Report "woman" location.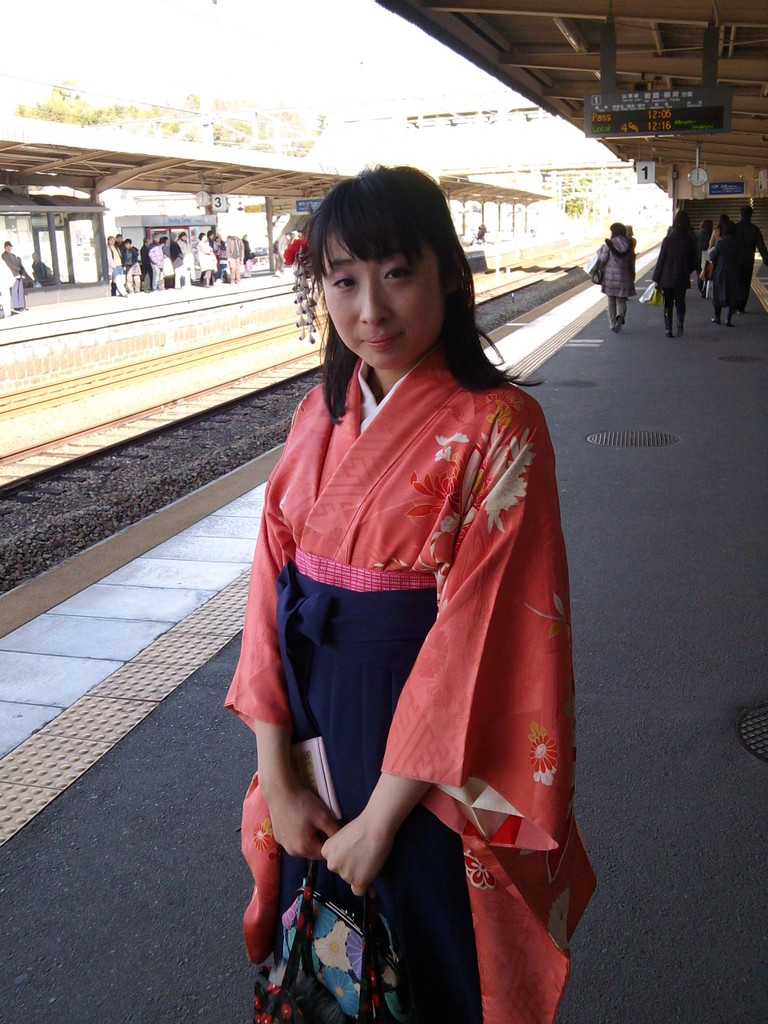
Report: {"left": 211, "top": 148, "right": 576, "bottom": 1001}.
